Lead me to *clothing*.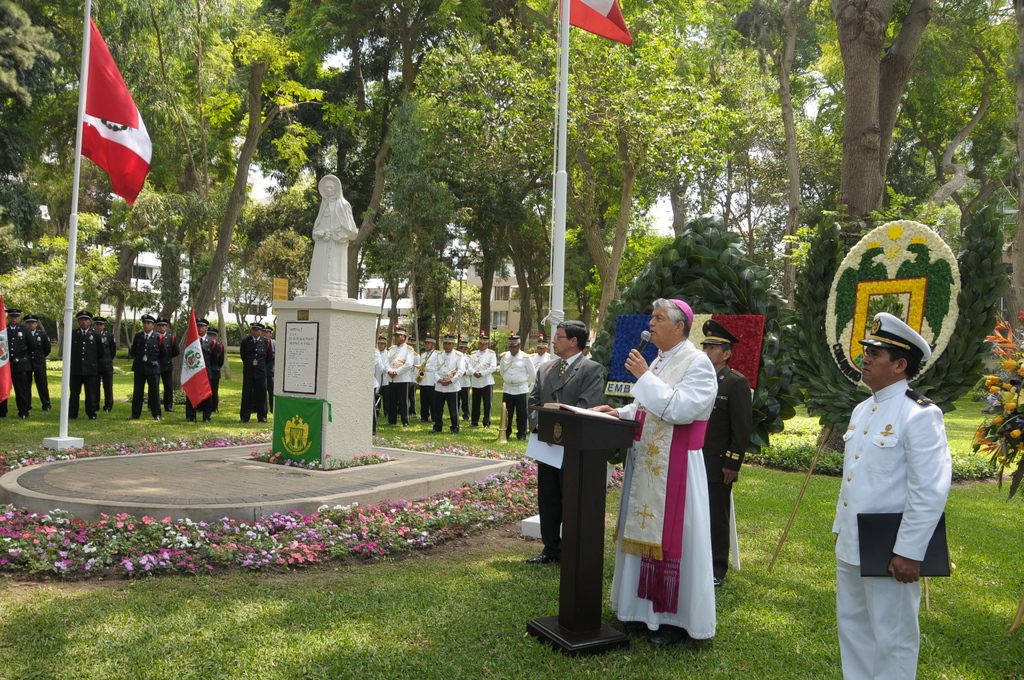
Lead to bbox=(10, 319, 25, 406).
